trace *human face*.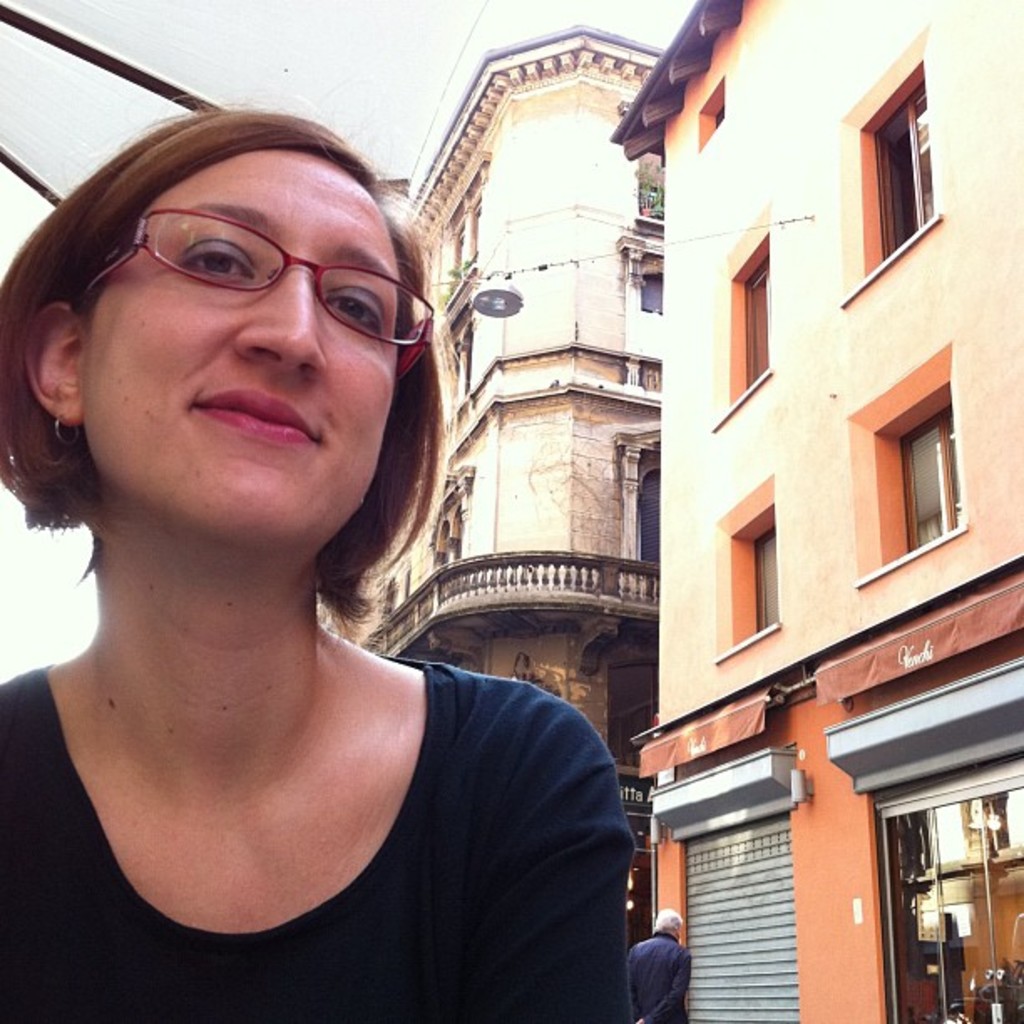
Traced to BBox(80, 136, 398, 535).
